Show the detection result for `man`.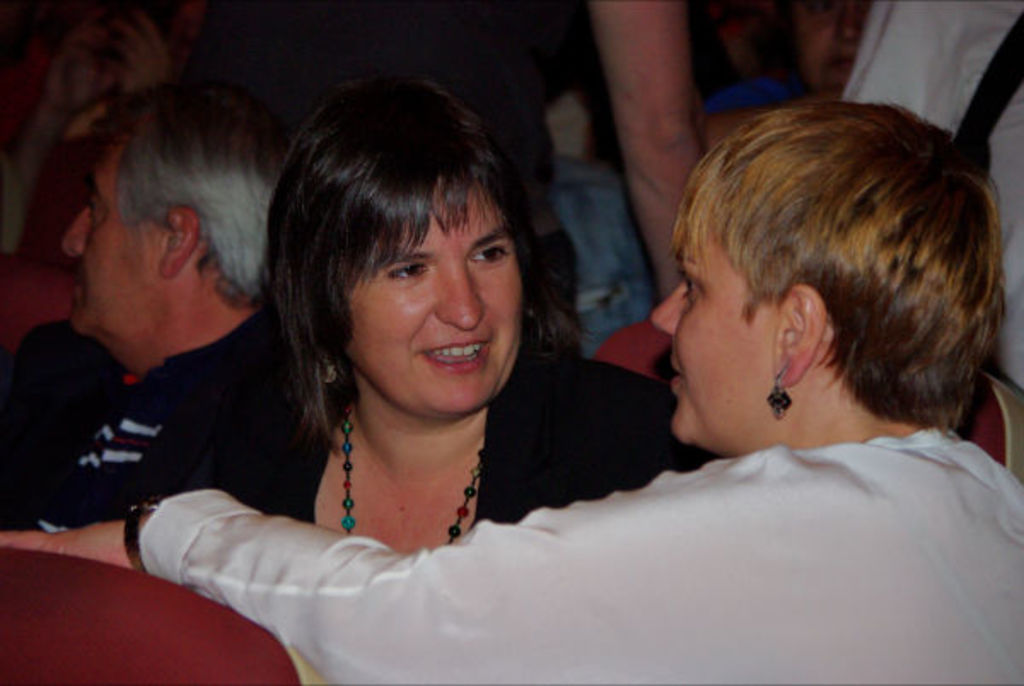
x1=0, y1=38, x2=273, y2=543.
